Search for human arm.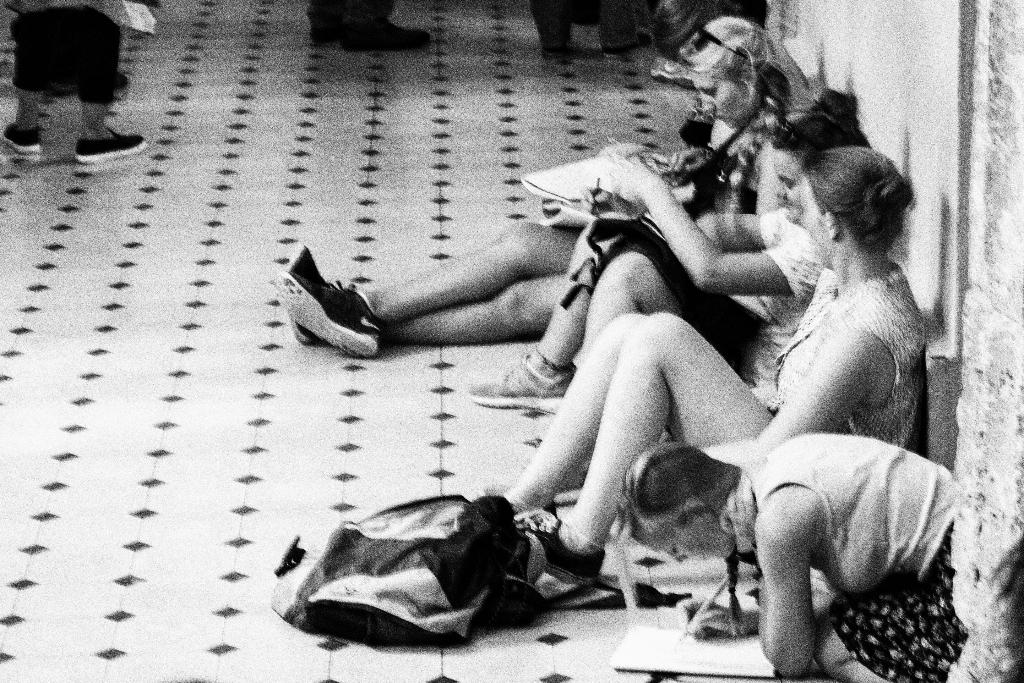
Found at {"x1": 698, "y1": 328, "x2": 878, "y2": 472}.
